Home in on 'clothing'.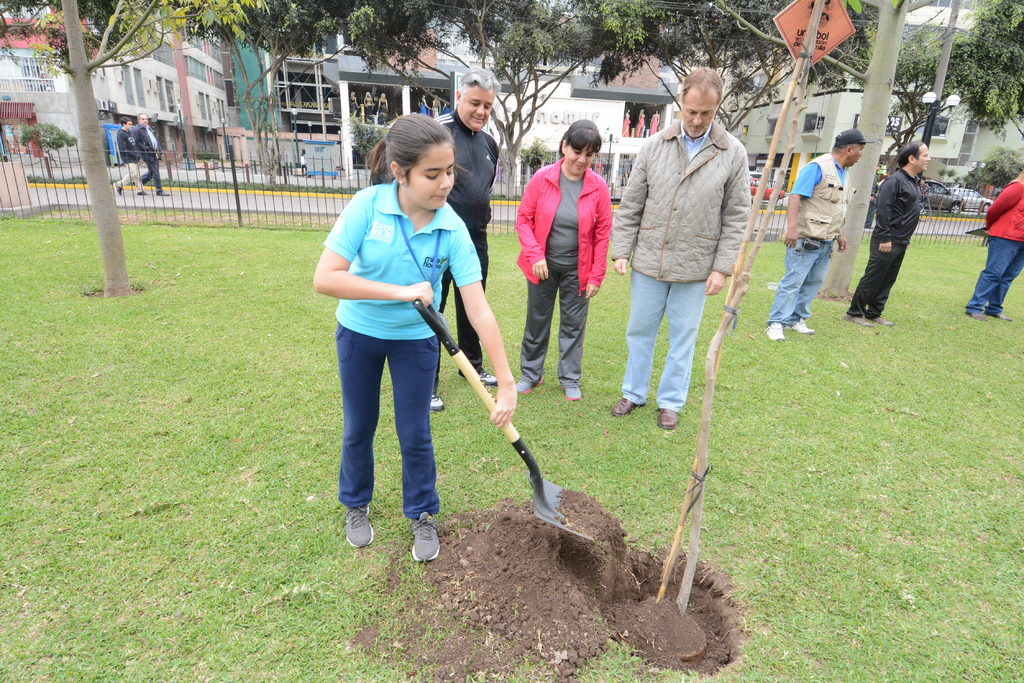
Homed in at (620, 114, 630, 136).
